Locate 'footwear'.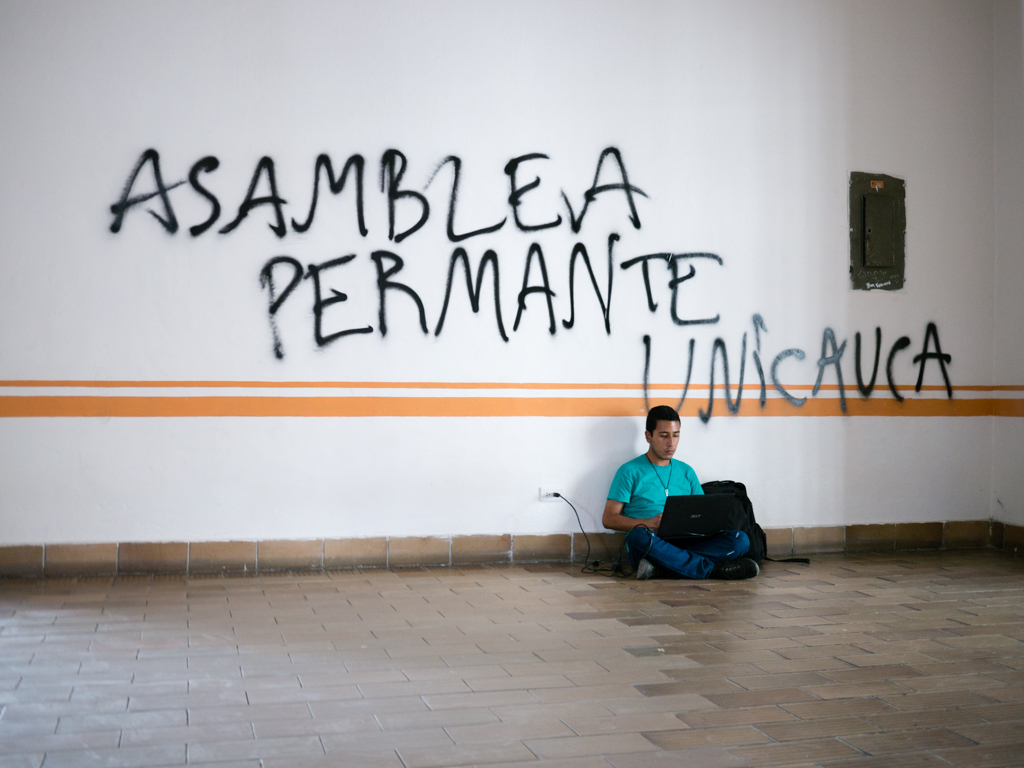
Bounding box: [x1=624, y1=559, x2=657, y2=583].
